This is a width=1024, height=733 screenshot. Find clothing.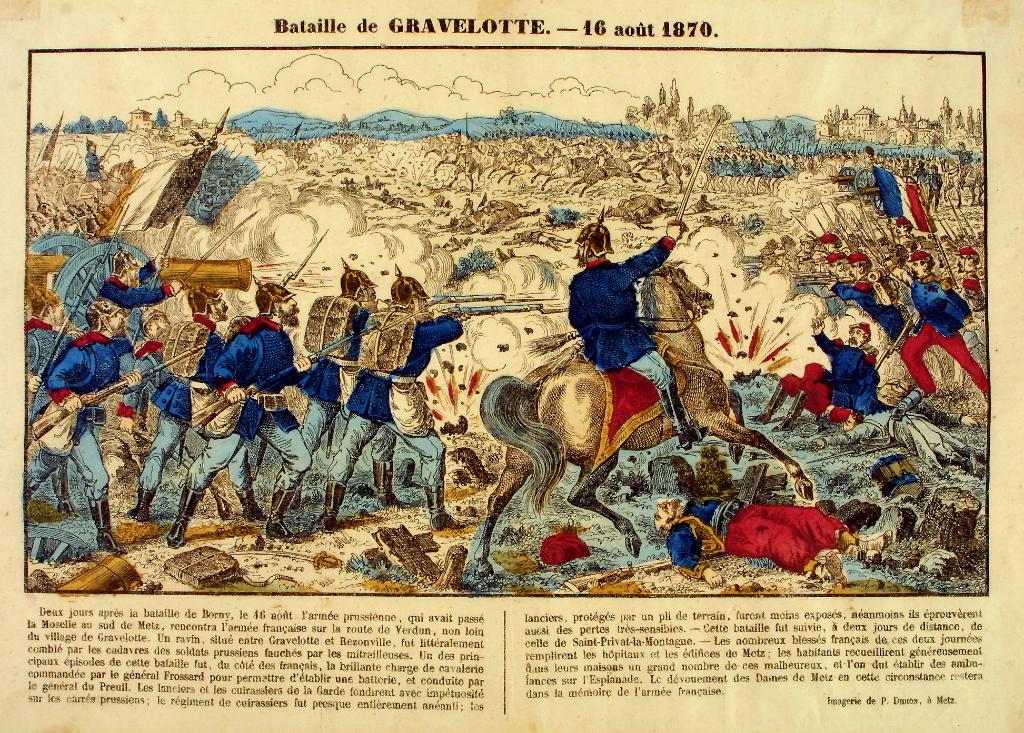
Bounding box: (left=20, top=440, right=116, bottom=504).
